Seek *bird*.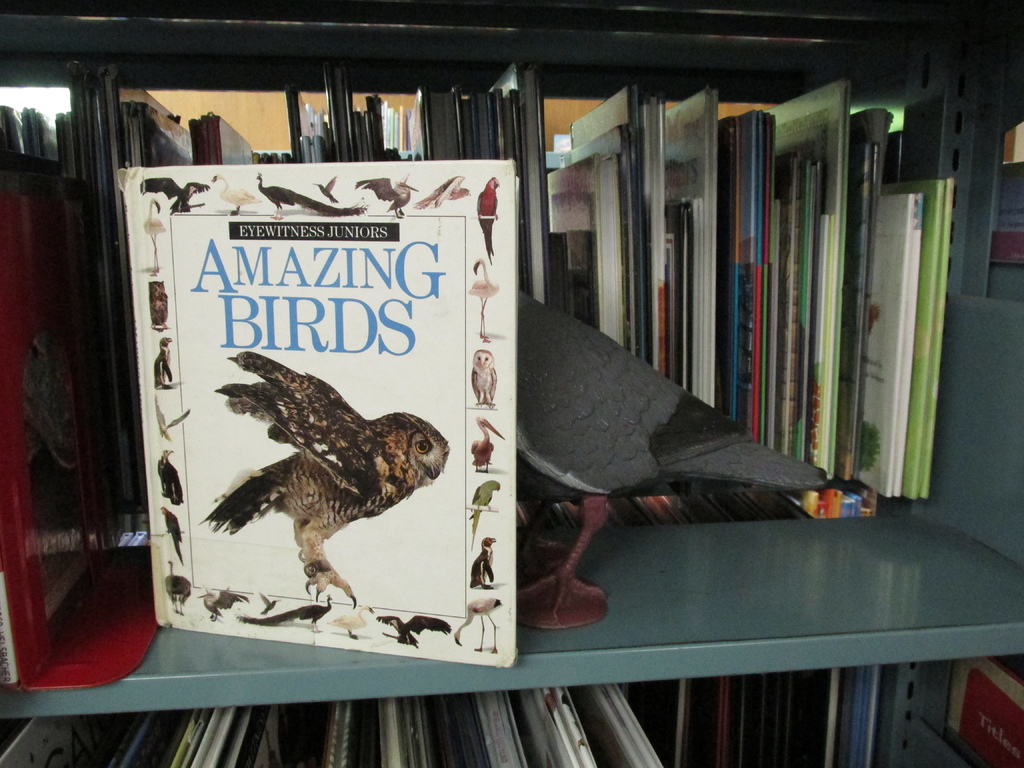
rect(469, 349, 499, 409).
